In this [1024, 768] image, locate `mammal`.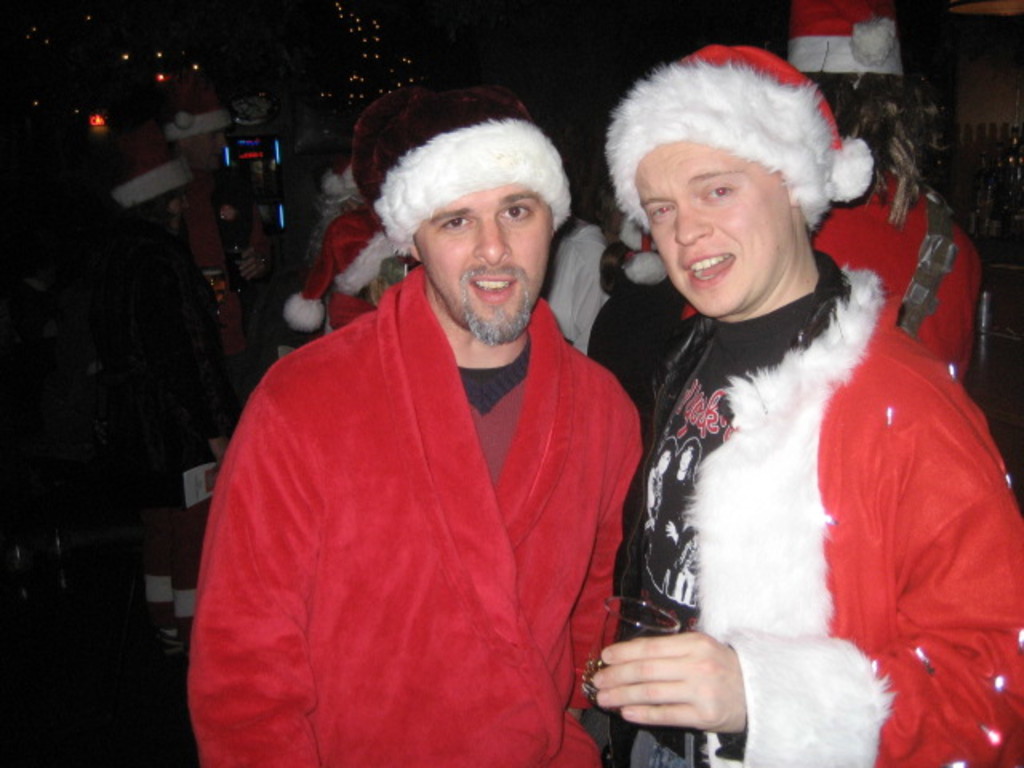
Bounding box: region(782, 0, 1000, 394).
